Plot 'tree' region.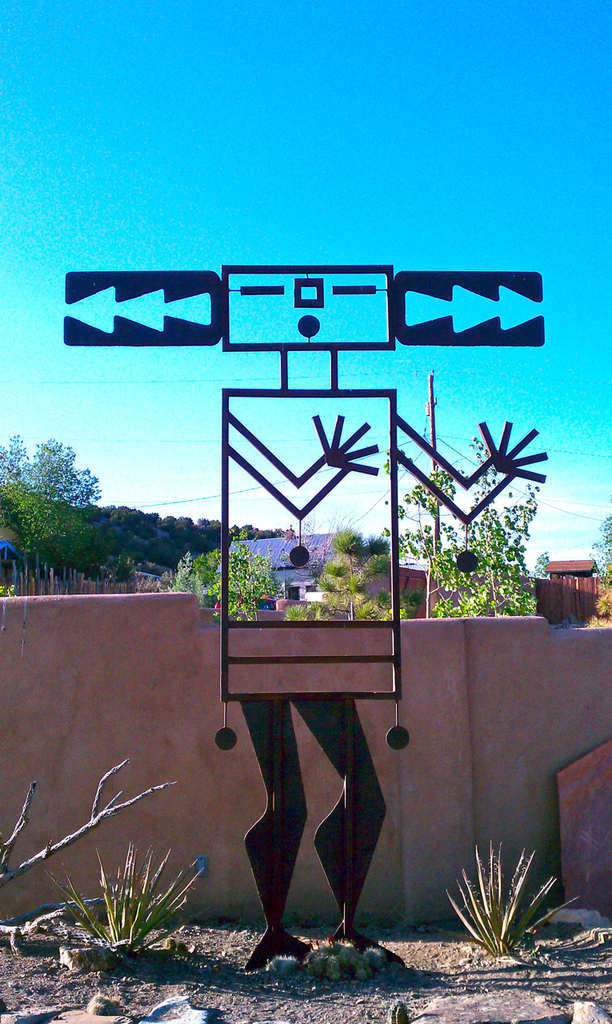
Plotted at pyautogui.locateOnScreen(148, 506, 326, 658).
